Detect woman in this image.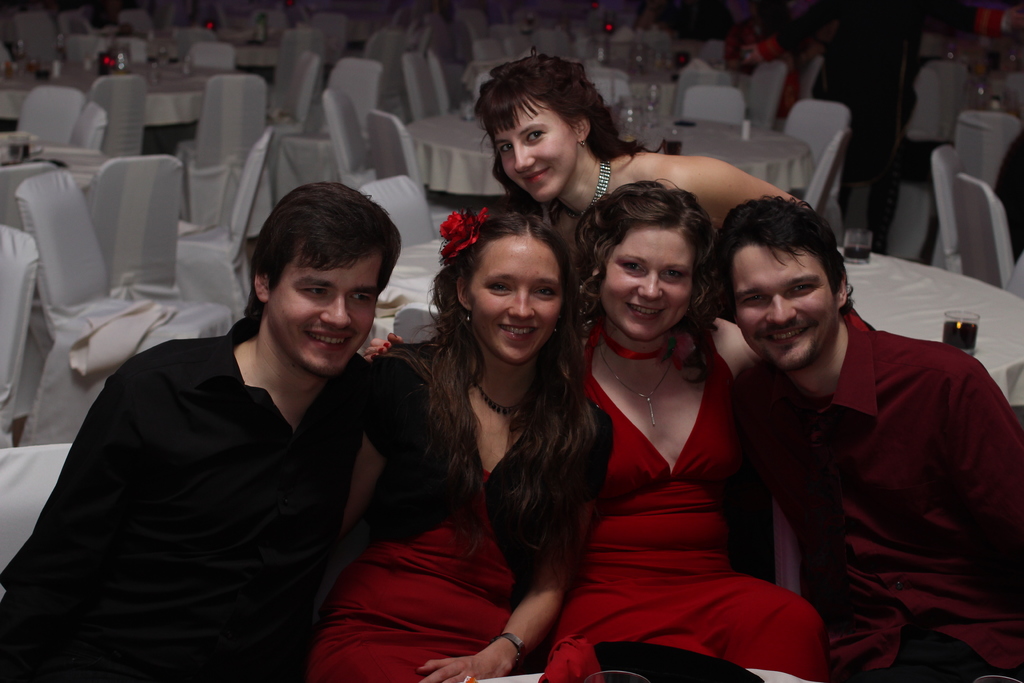
Detection: (286, 207, 609, 682).
